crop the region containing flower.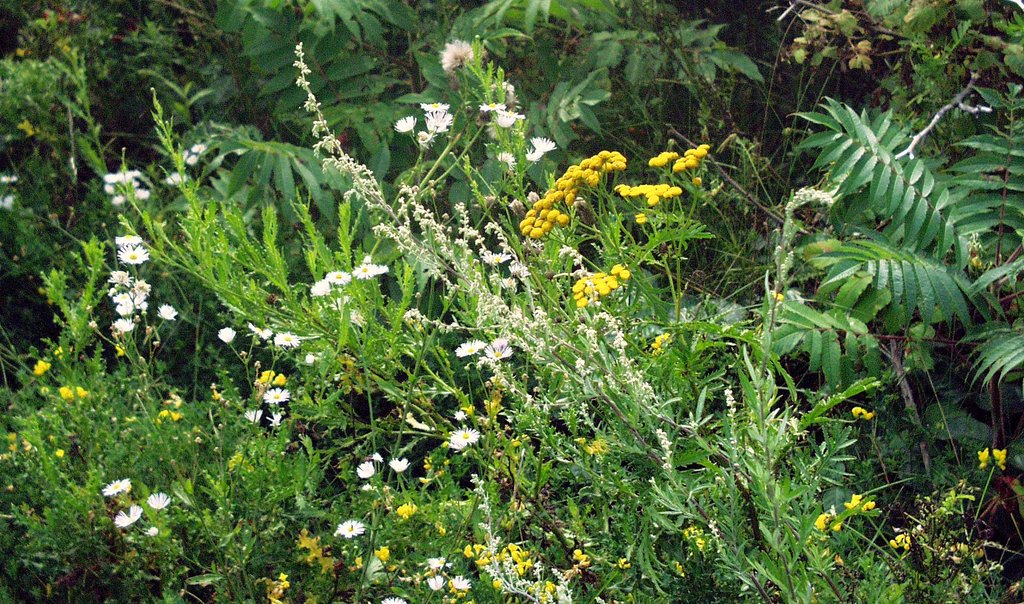
Crop region: <region>133, 277, 152, 290</region>.
